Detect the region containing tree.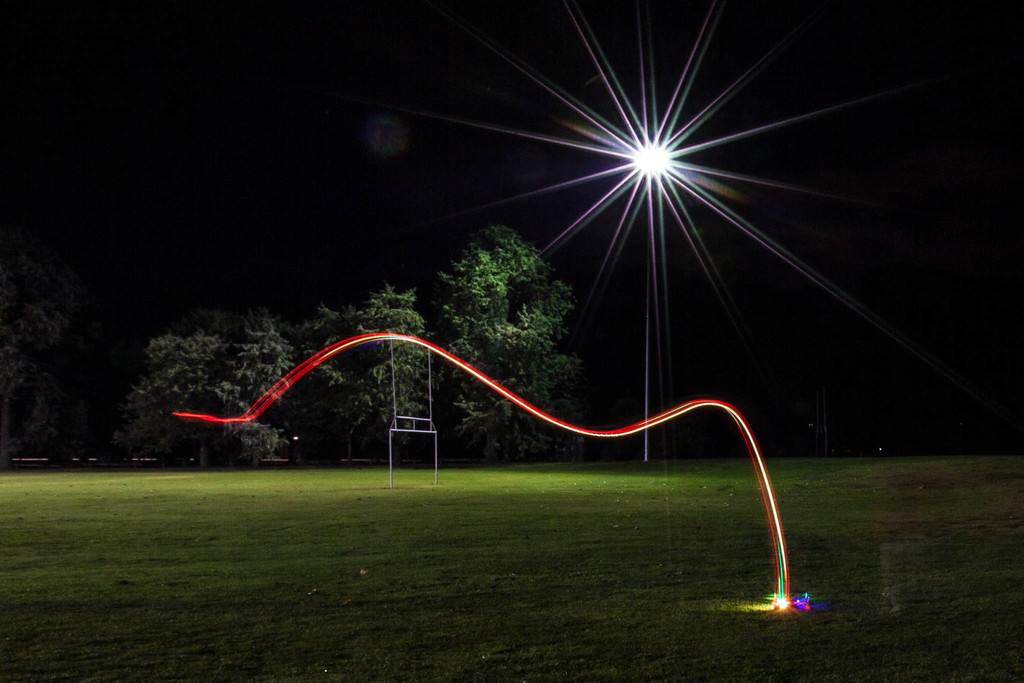
bbox=(213, 306, 300, 465).
